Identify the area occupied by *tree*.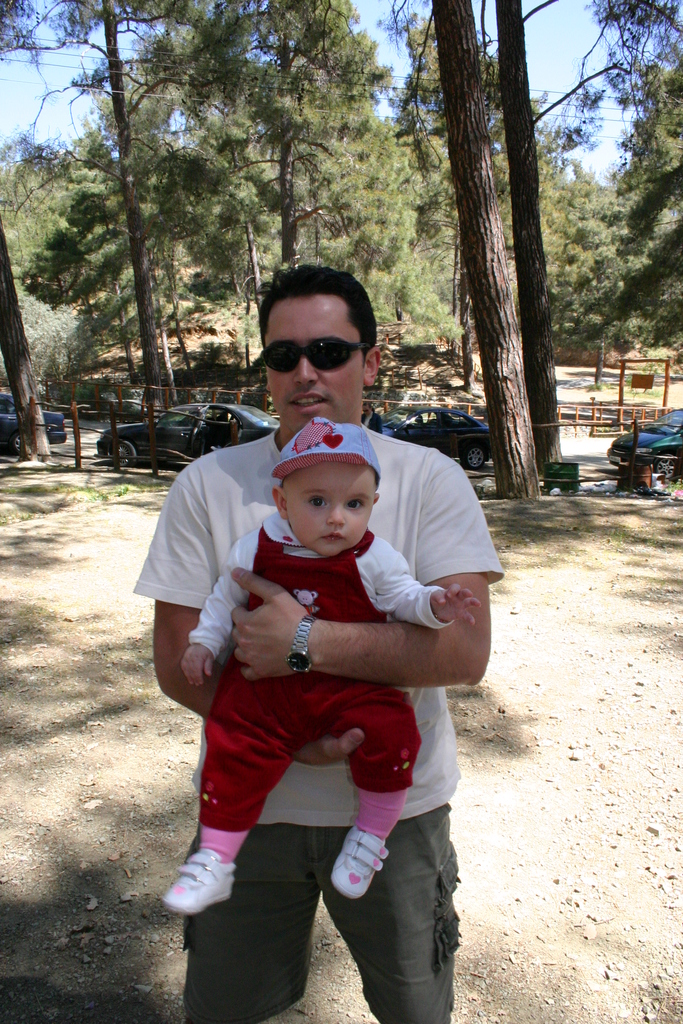
Area: <region>384, 6, 600, 465</region>.
